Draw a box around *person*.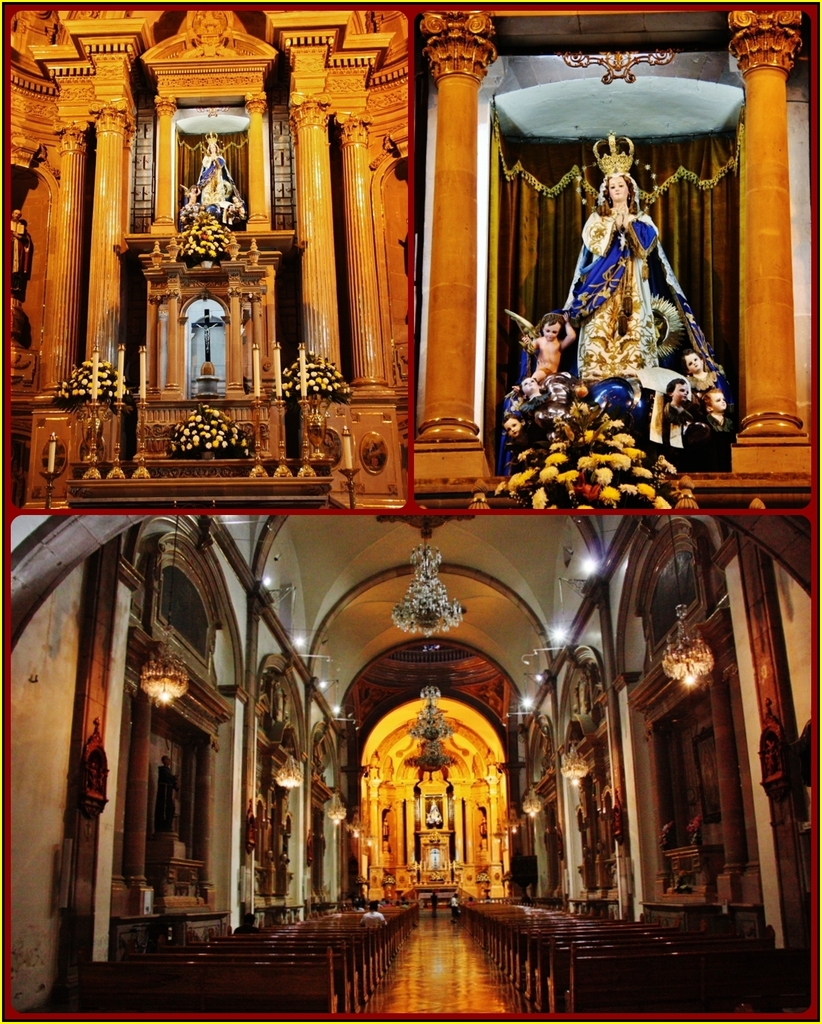
<region>560, 172, 717, 379</region>.
